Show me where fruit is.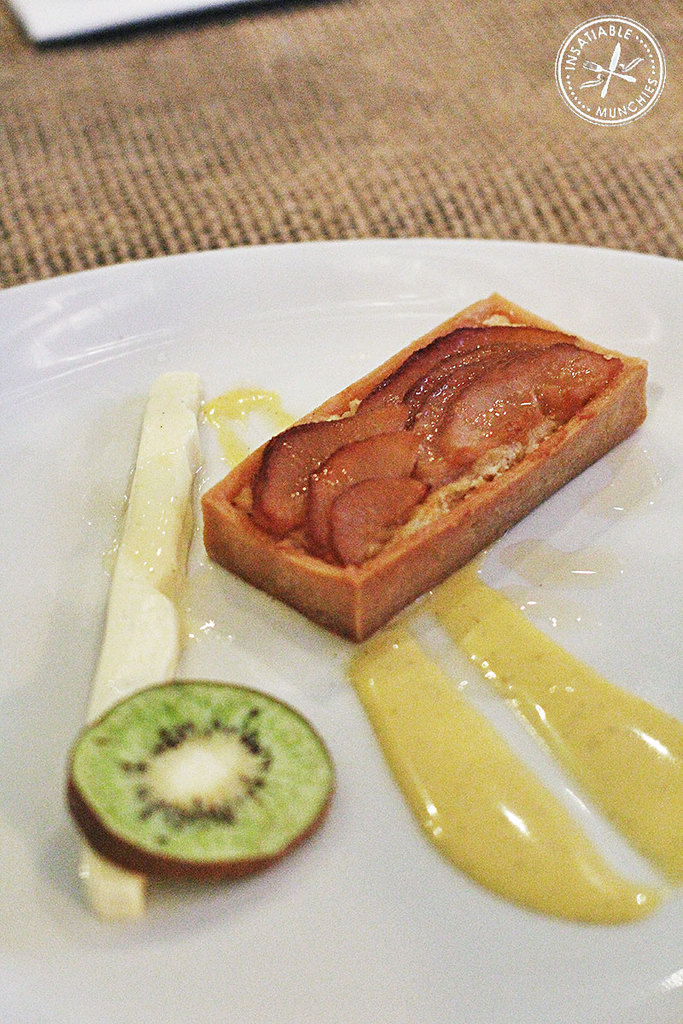
fruit is at left=61, top=671, right=331, bottom=907.
